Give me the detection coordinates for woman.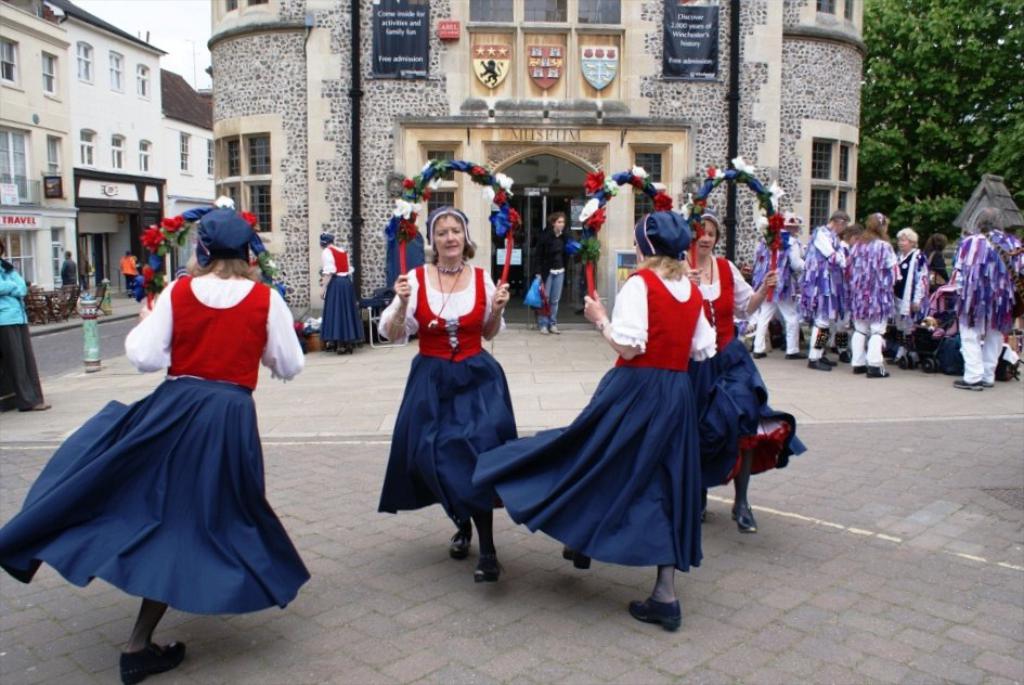
(x1=839, y1=209, x2=903, y2=383).
